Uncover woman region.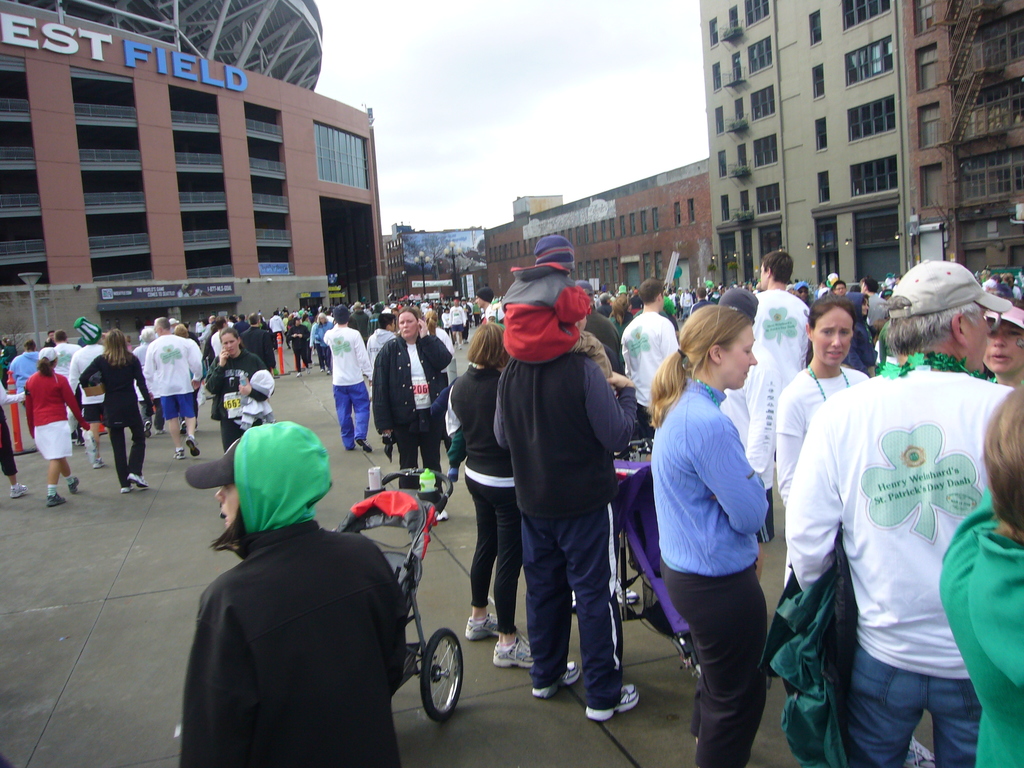
Uncovered: bbox=(24, 345, 95, 509).
